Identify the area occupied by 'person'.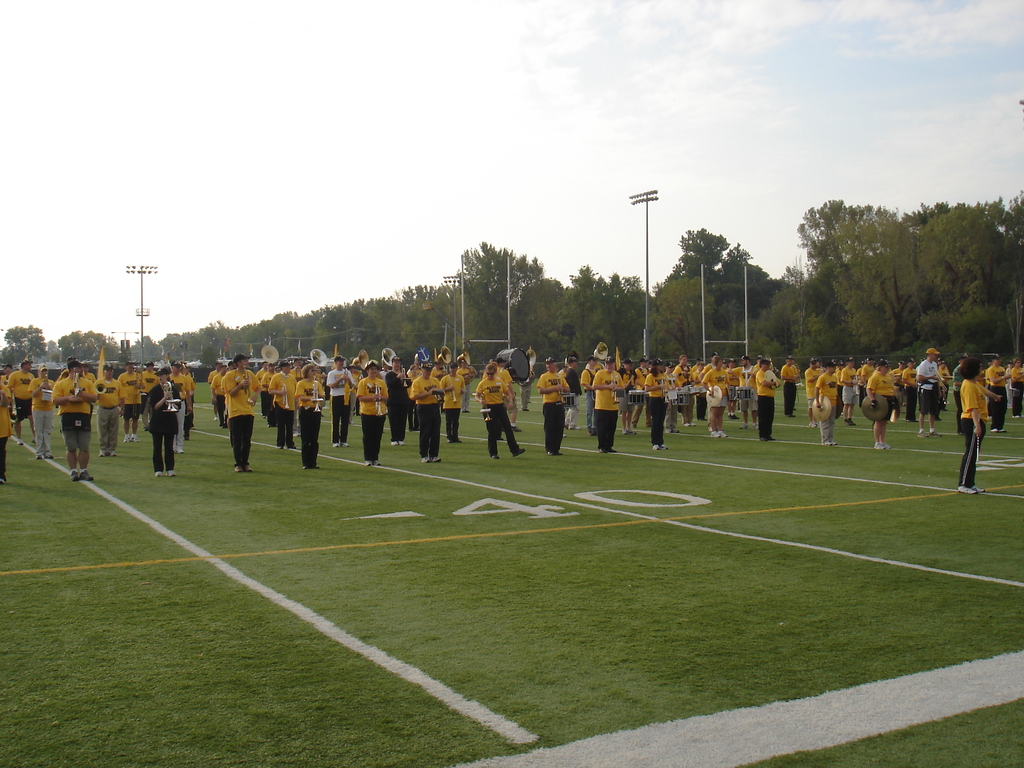
Area: 53 361 97 477.
